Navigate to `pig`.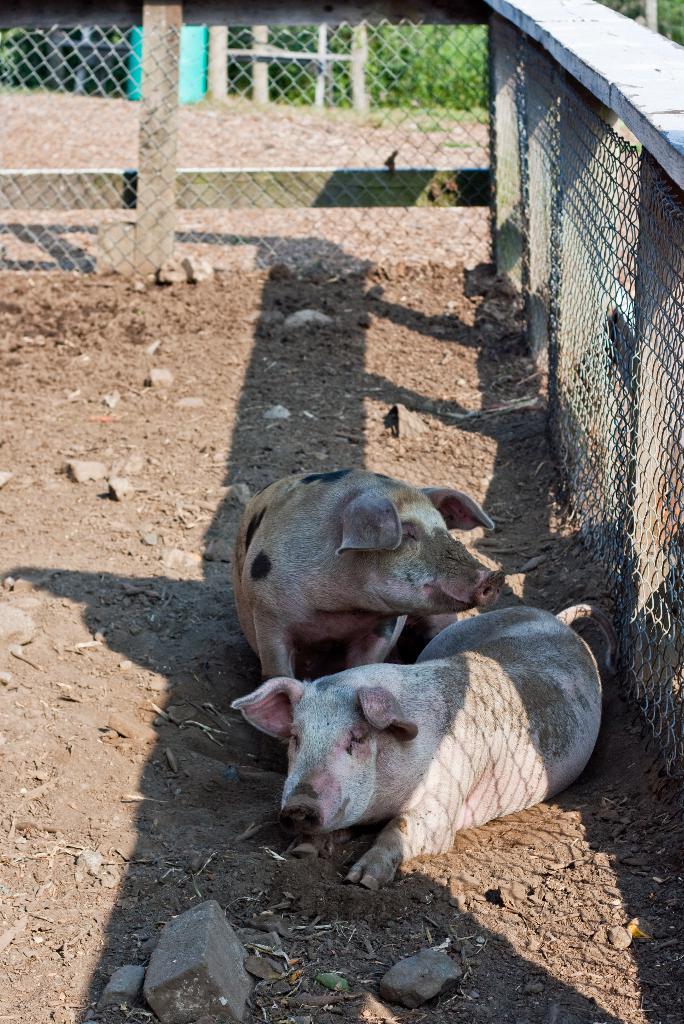
Navigation target: [232,465,495,680].
